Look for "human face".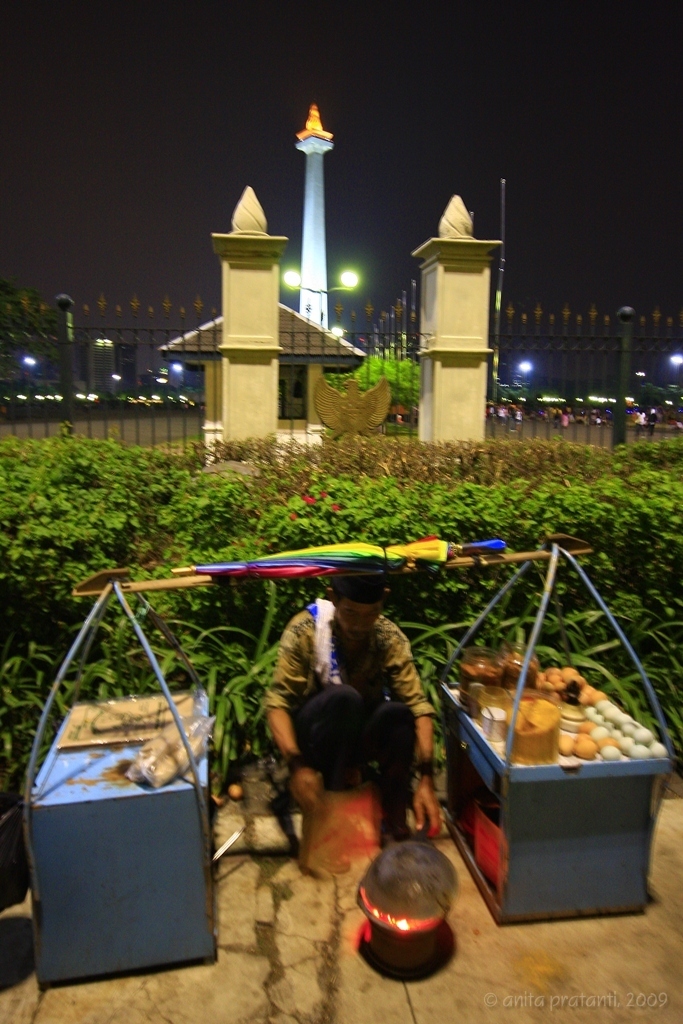
Found: locate(336, 605, 381, 644).
